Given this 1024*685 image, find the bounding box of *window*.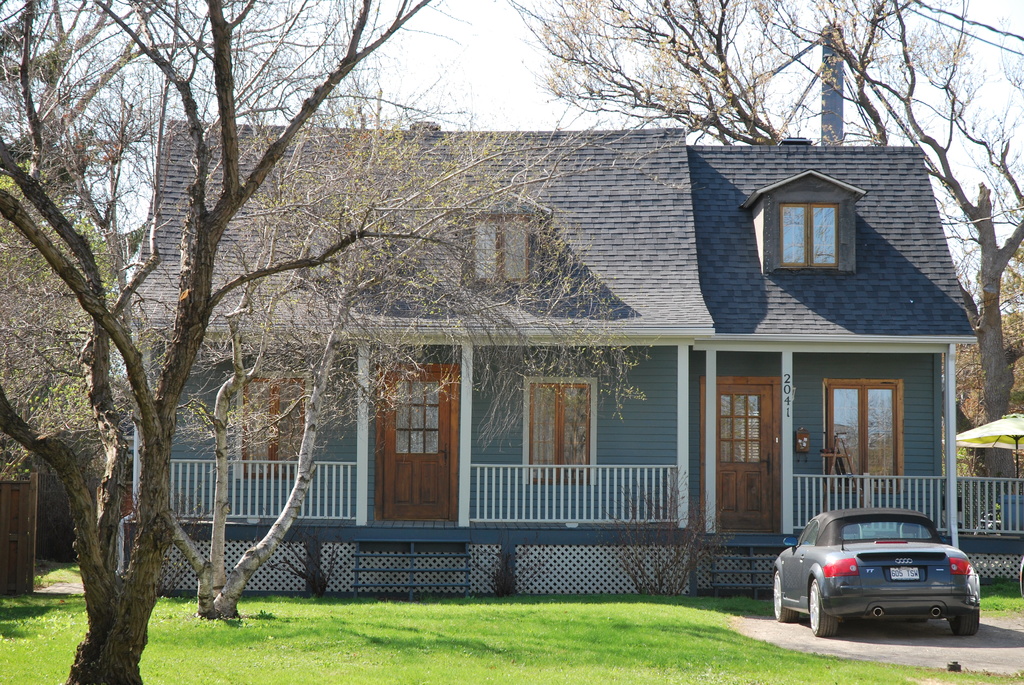
bbox=(771, 198, 844, 273).
